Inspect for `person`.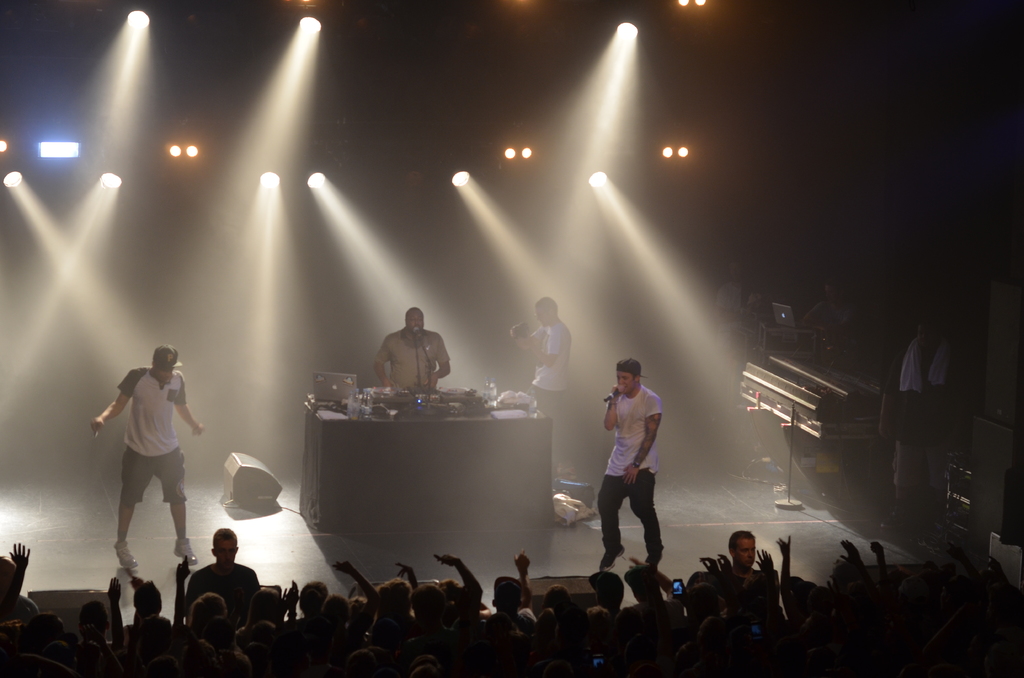
Inspection: (504, 291, 577, 444).
